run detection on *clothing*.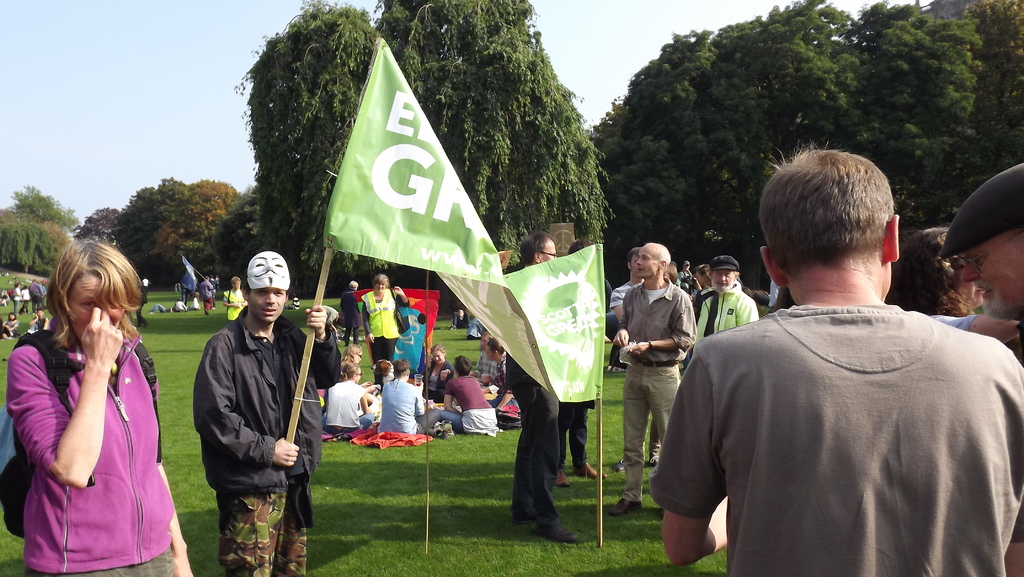
Result: (382,384,426,439).
